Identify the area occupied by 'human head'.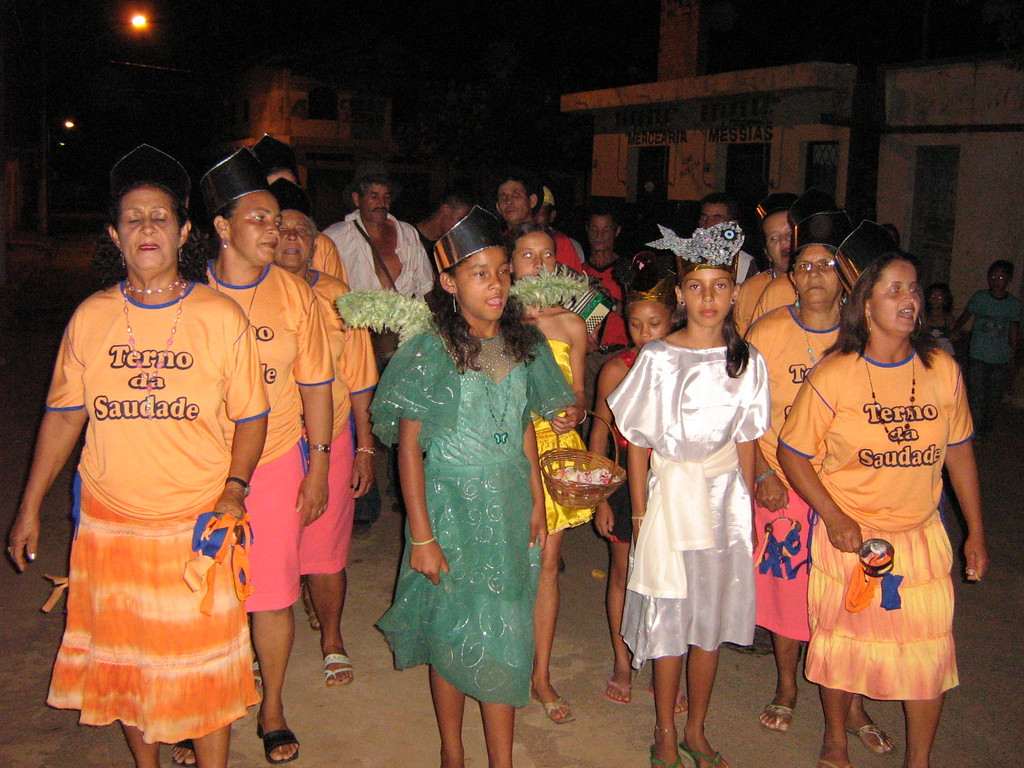
Area: [x1=503, y1=223, x2=557, y2=296].
